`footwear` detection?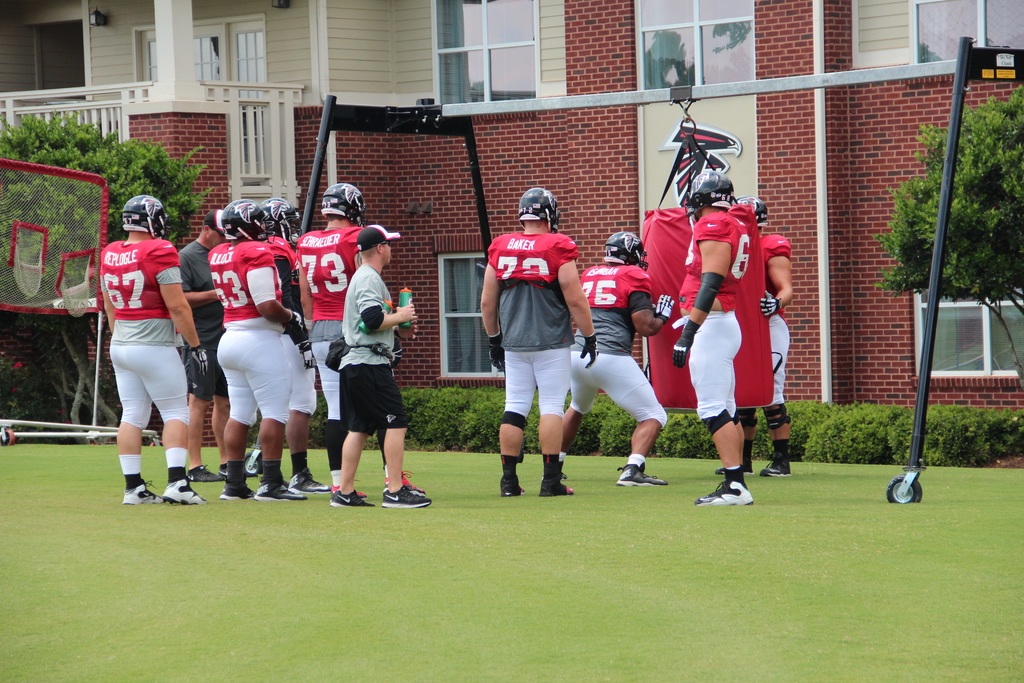
716/462/757/473
